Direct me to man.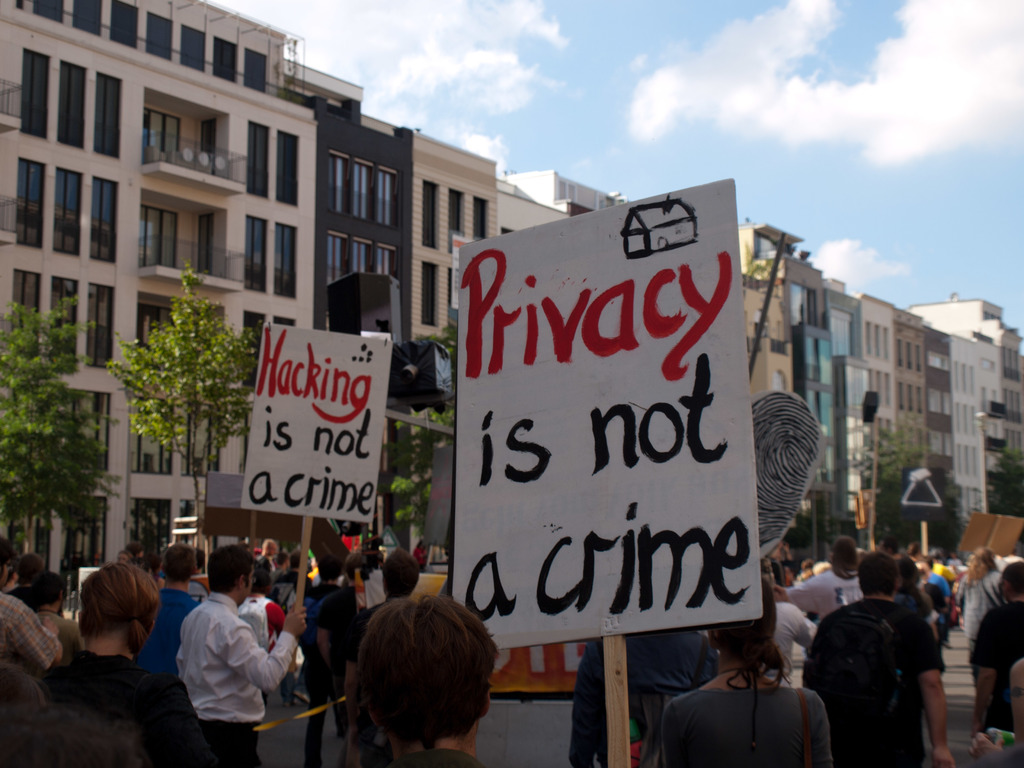
Direction: [left=779, top=532, right=866, bottom=627].
